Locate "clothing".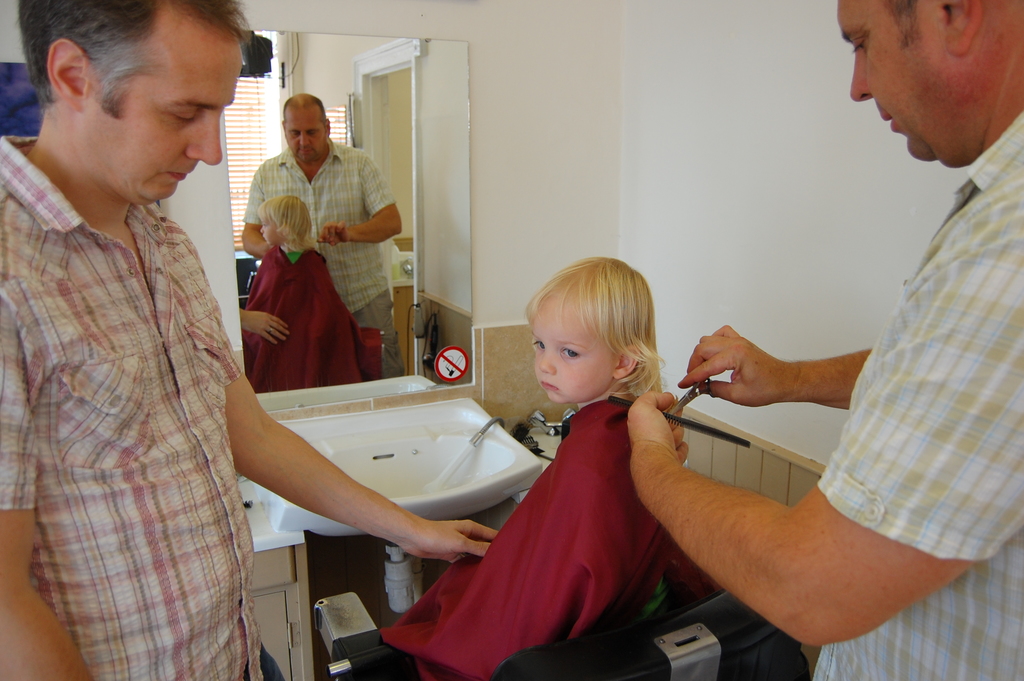
Bounding box: x1=239 y1=244 x2=376 y2=390.
